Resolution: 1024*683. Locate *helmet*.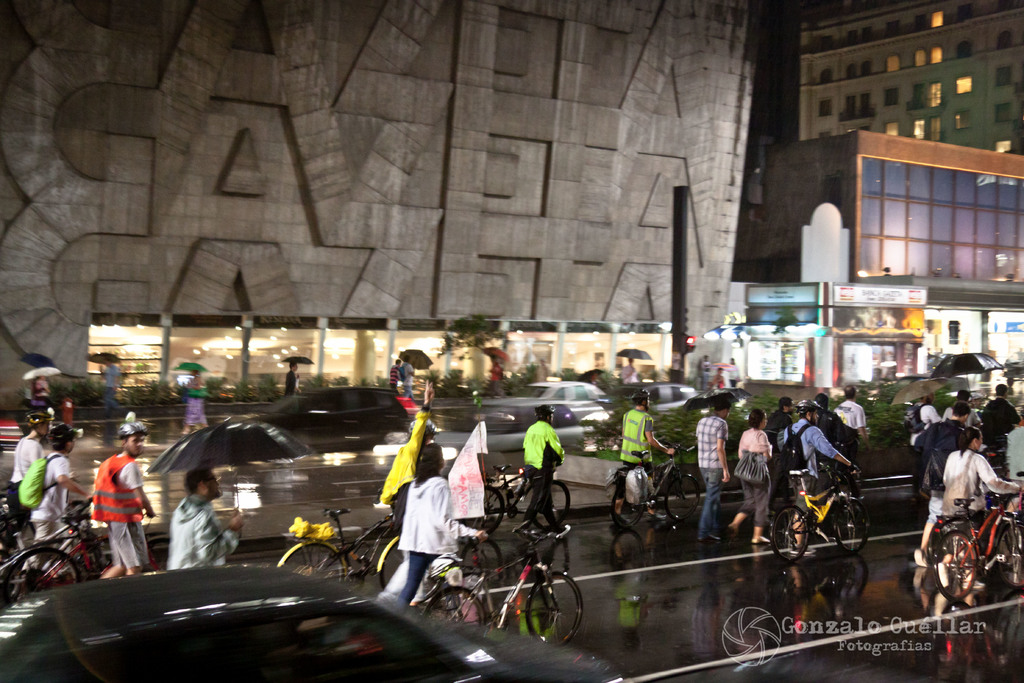
bbox(792, 399, 822, 422).
